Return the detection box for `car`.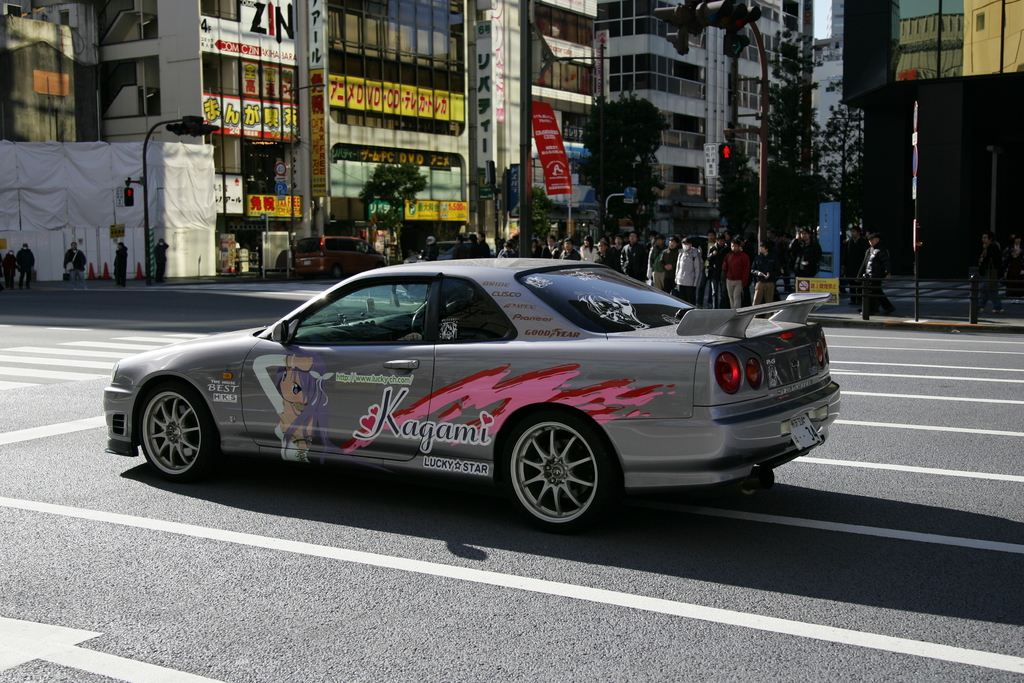
locate(98, 250, 845, 533).
